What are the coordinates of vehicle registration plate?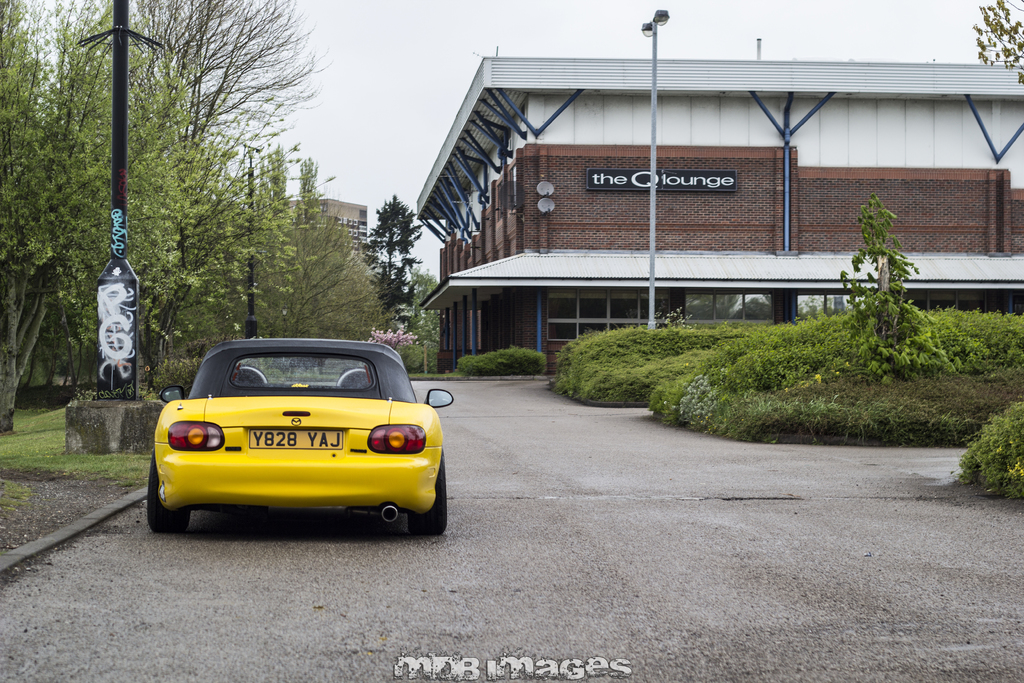
[left=243, top=424, right=346, bottom=452].
